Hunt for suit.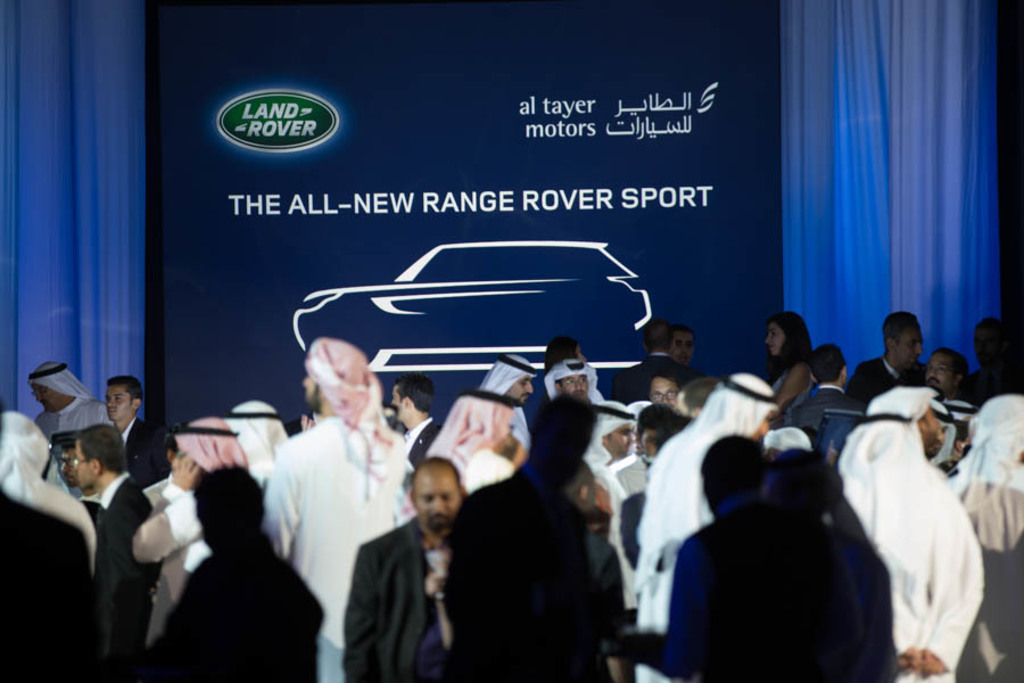
Hunted down at bbox(88, 479, 168, 677).
